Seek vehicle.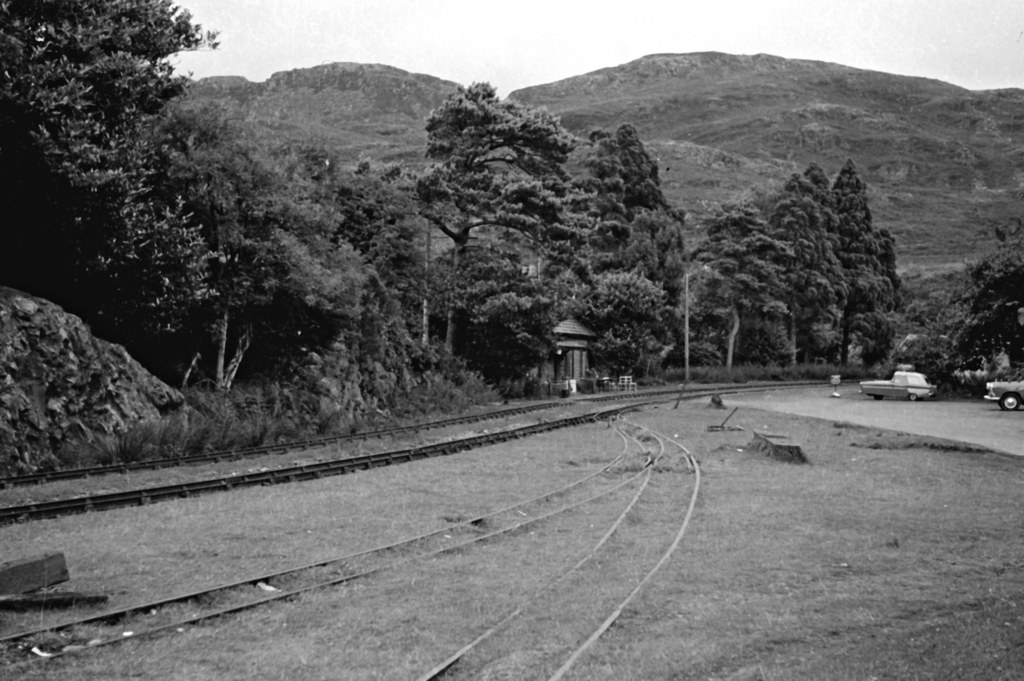
(x1=980, y1=380, x2=1023, y2=412).
